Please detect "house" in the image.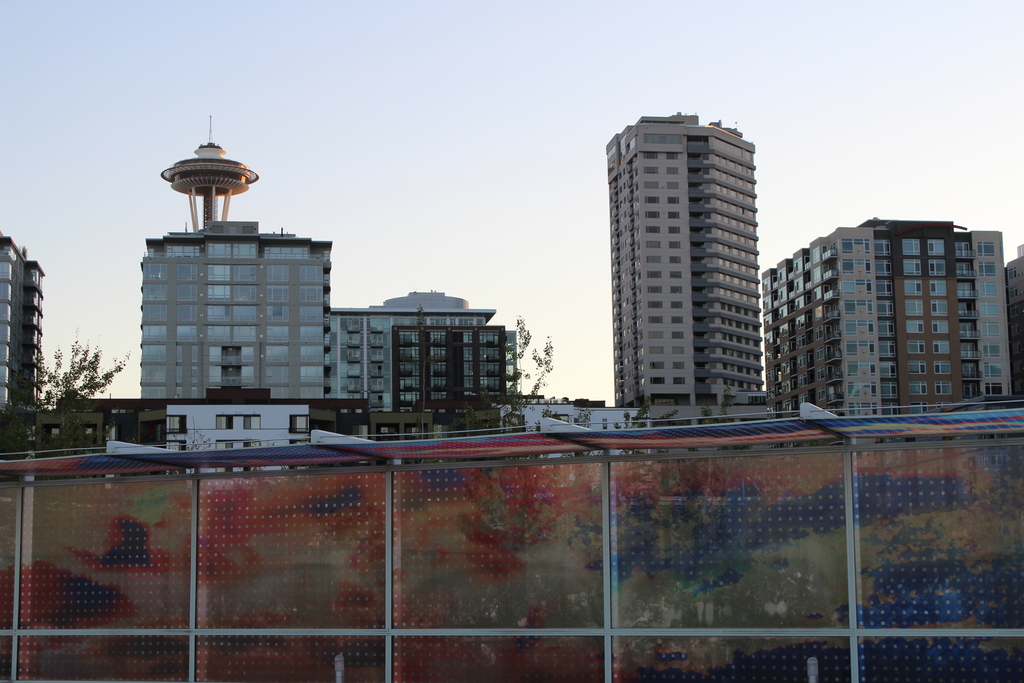
(x1=138, y1=106, x2=543, y2=445).
